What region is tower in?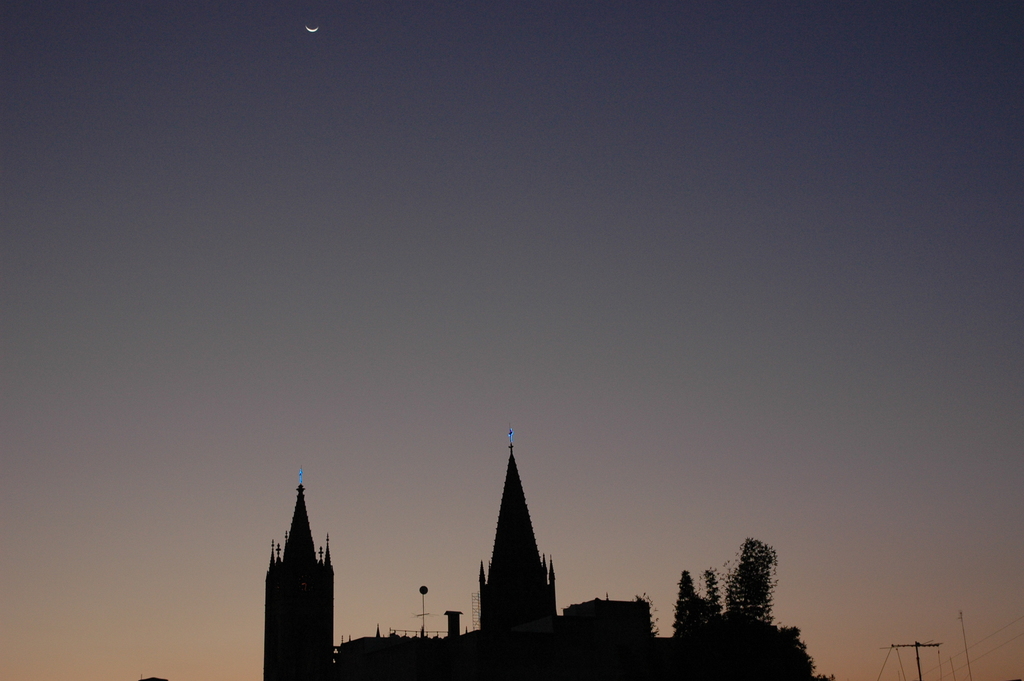
[left=472, top=436, right=570, bottom=651].
